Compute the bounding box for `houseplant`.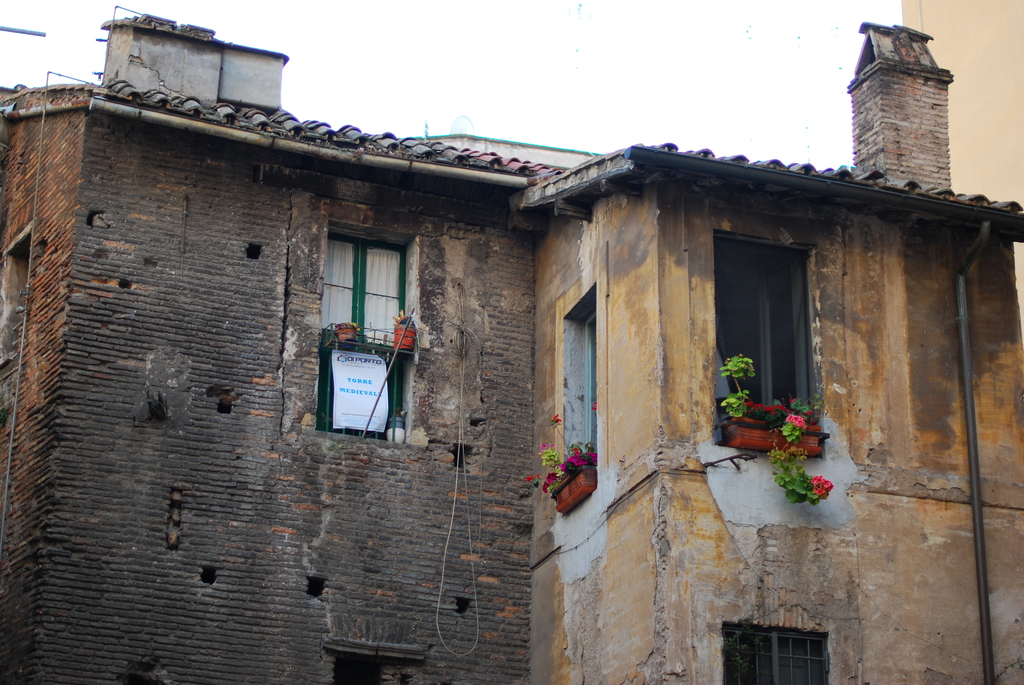
(394,305,424,363).
